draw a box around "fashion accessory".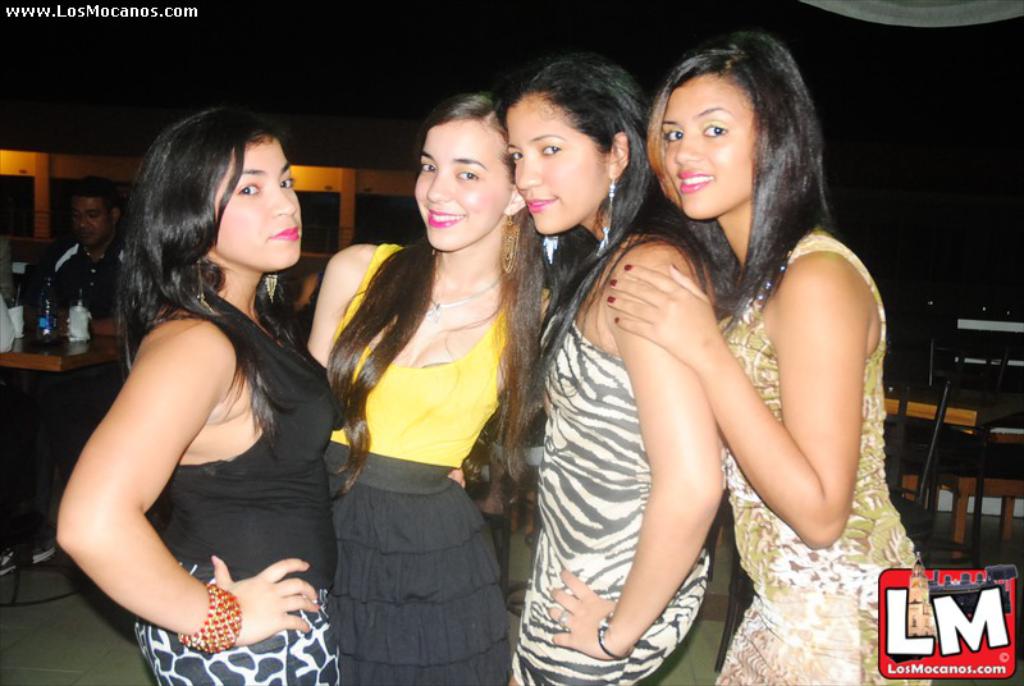
<box>260,271,280,303</box>.
